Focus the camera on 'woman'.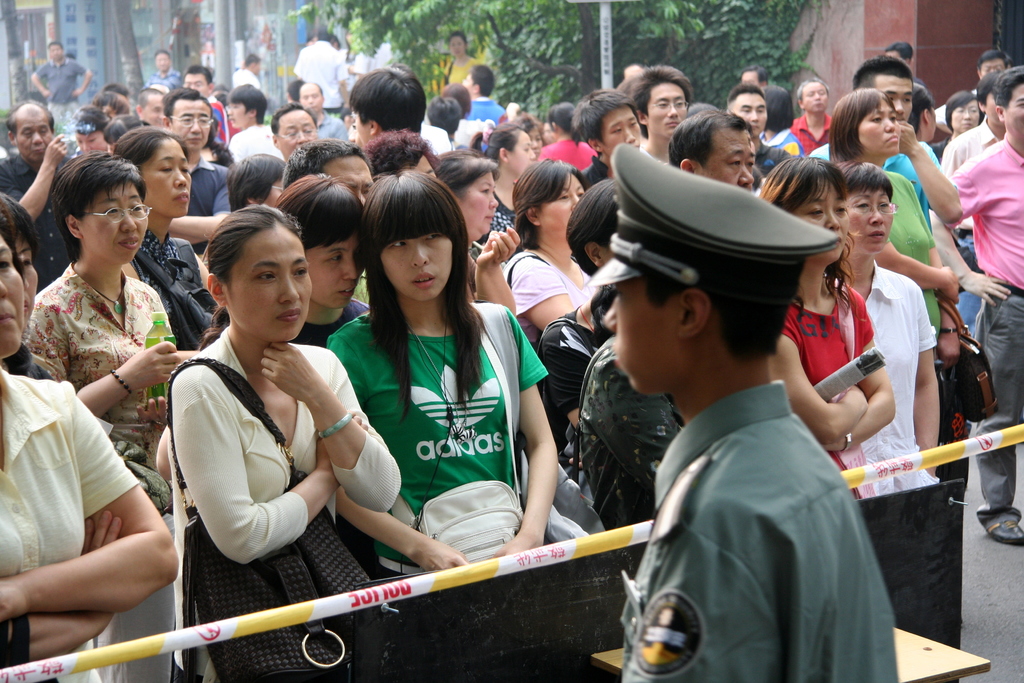
Focus region: BBox(327, 161, 556, 590).
